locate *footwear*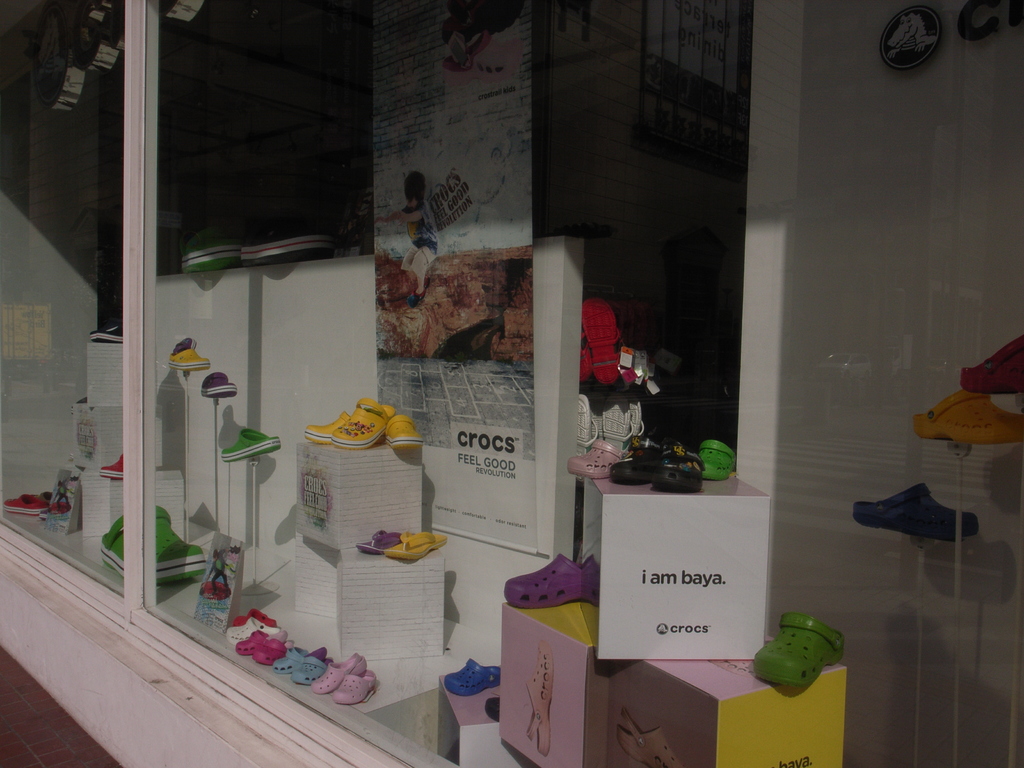
bbox=(330, 401, 398, 452)
